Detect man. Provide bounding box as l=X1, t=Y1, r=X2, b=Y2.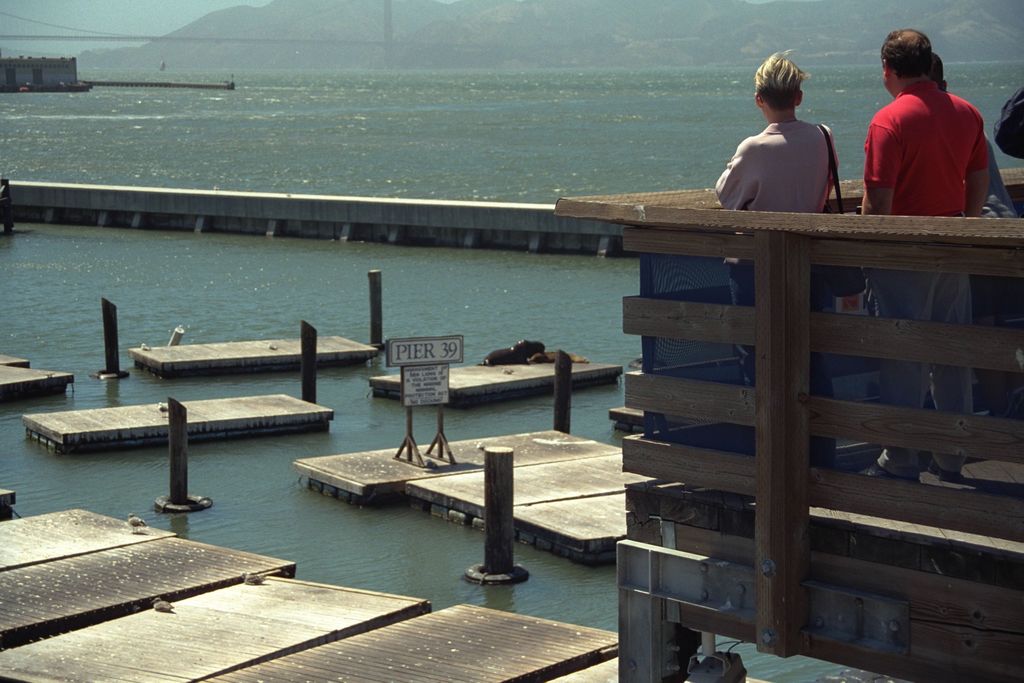
l=857, t=23, r=991, b=476.
